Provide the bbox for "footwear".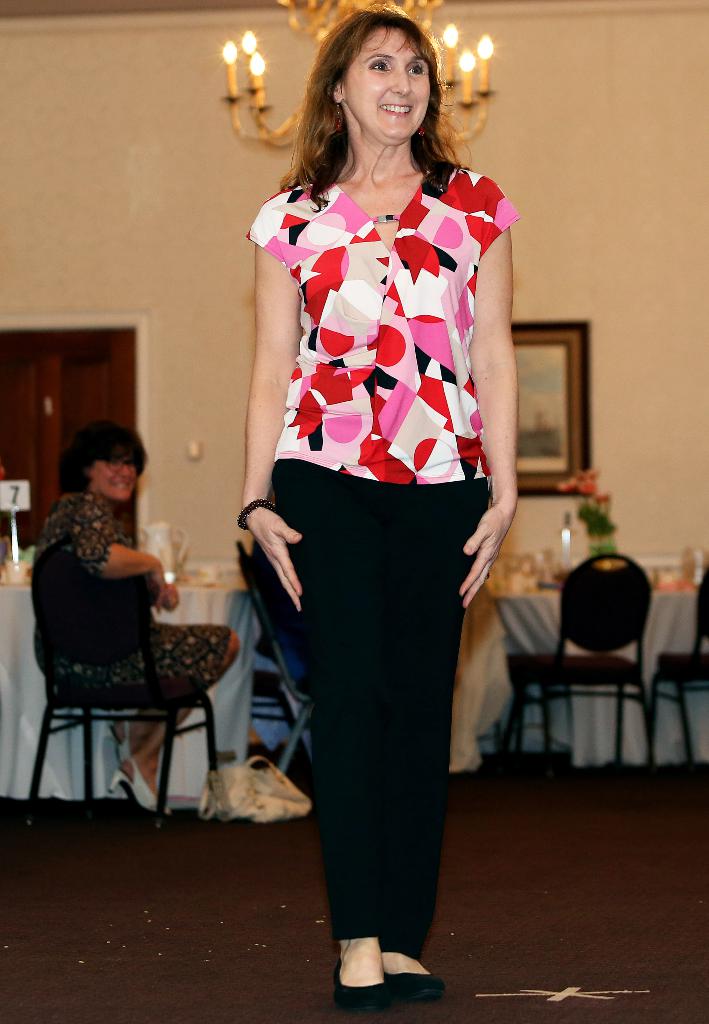
box=[102, 719, 131, 760].
